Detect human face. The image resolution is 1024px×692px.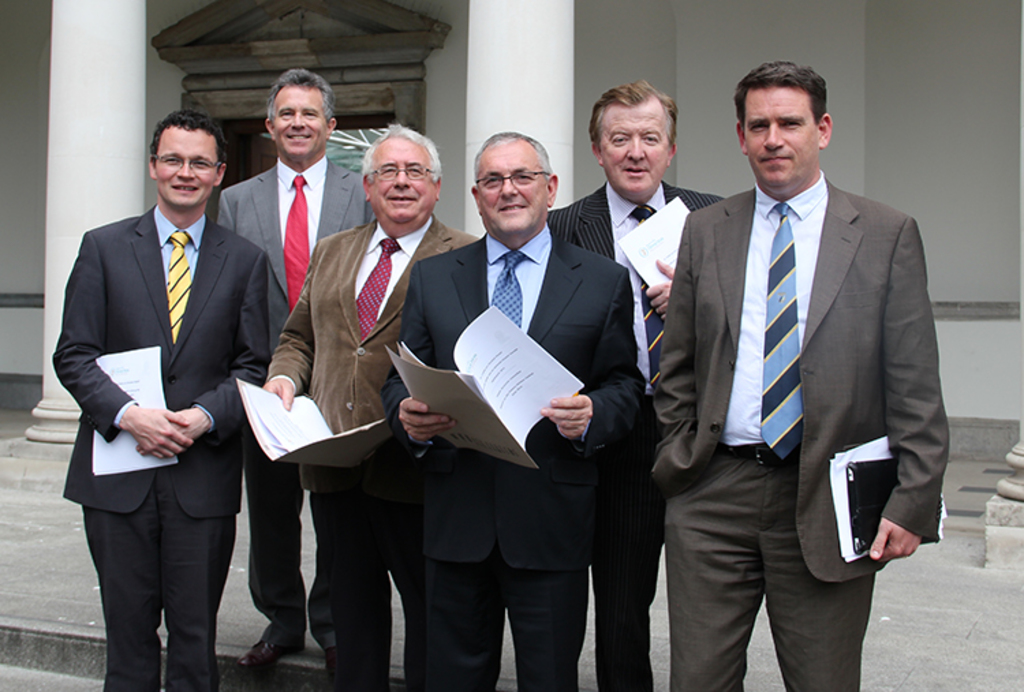
363, 136, 438, 224.
